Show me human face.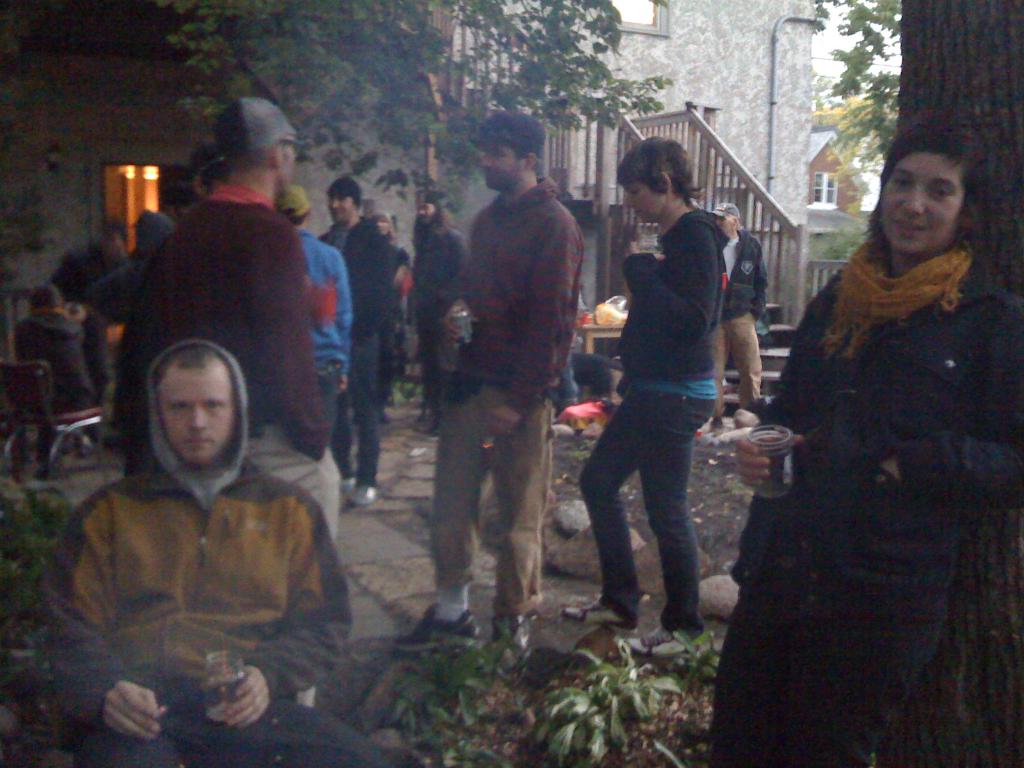
human face is here: 716,216,735,239.
